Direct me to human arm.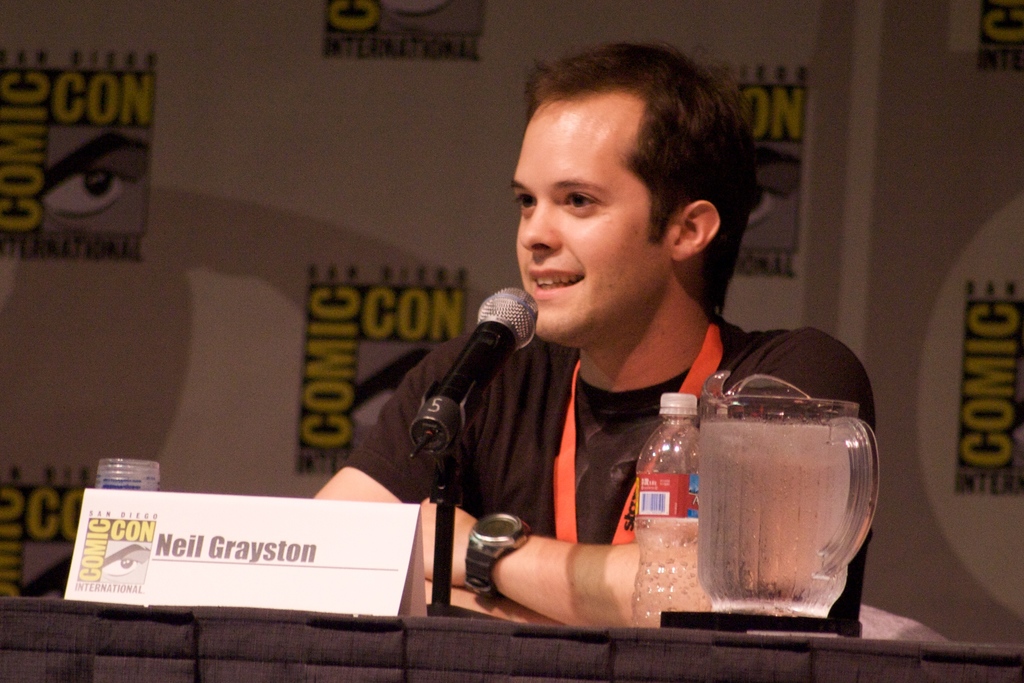
Direction: {"x1": 420, "y1": 317, "x2": 875, "y2": 635}.
